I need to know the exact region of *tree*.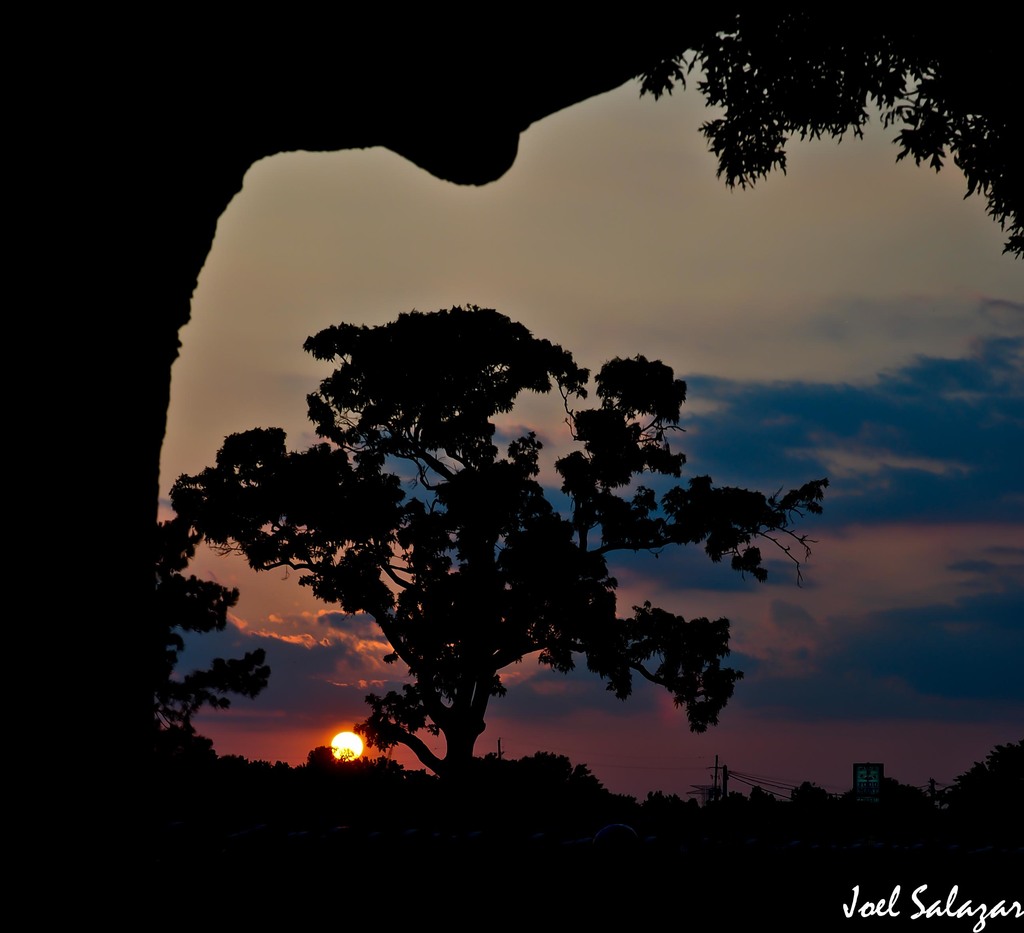
Region: detection(636, 4, 1023, 263).
